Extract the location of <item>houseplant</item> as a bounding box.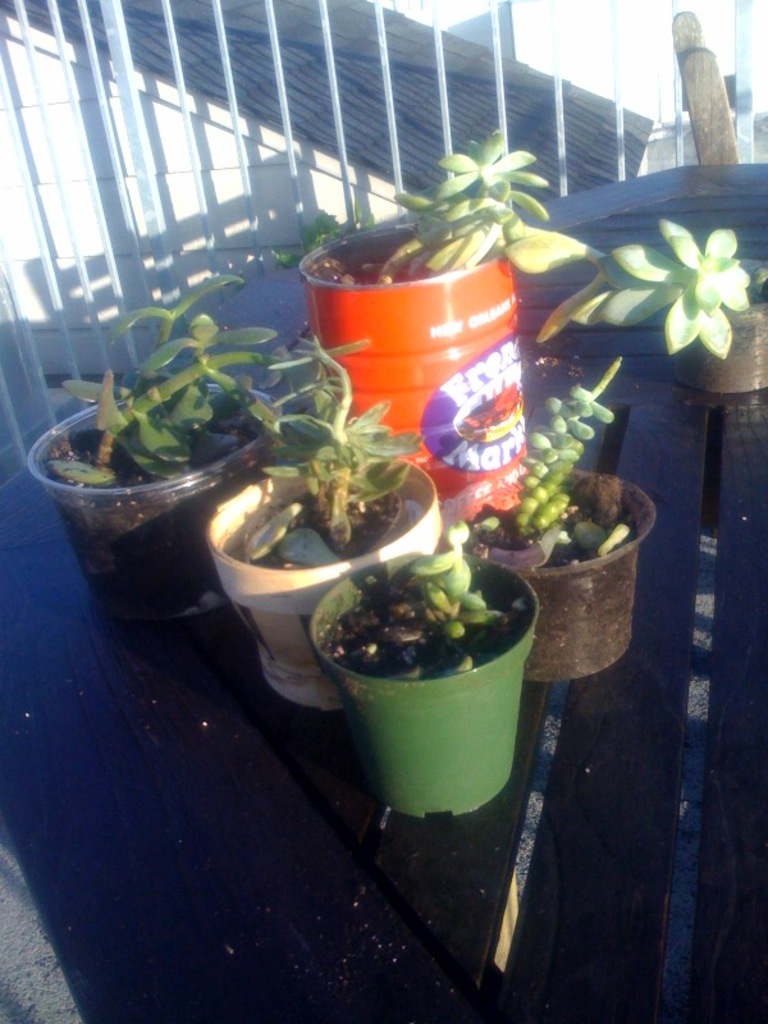
297 123 556 532.
